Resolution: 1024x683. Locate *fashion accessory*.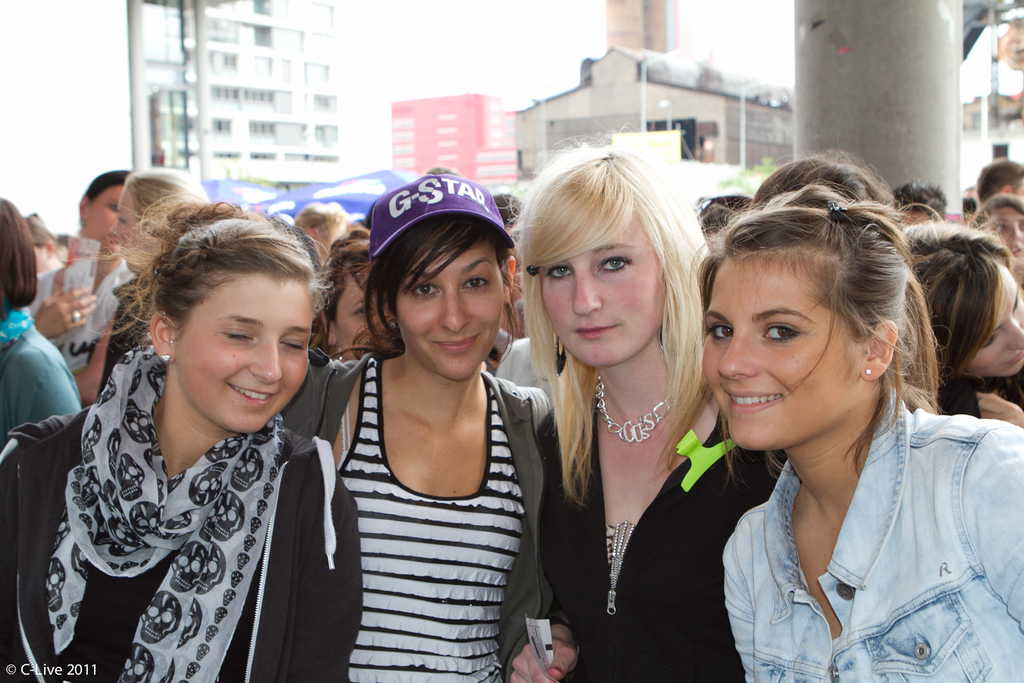
x1=161, y1=355, x2=172, y2=365.
